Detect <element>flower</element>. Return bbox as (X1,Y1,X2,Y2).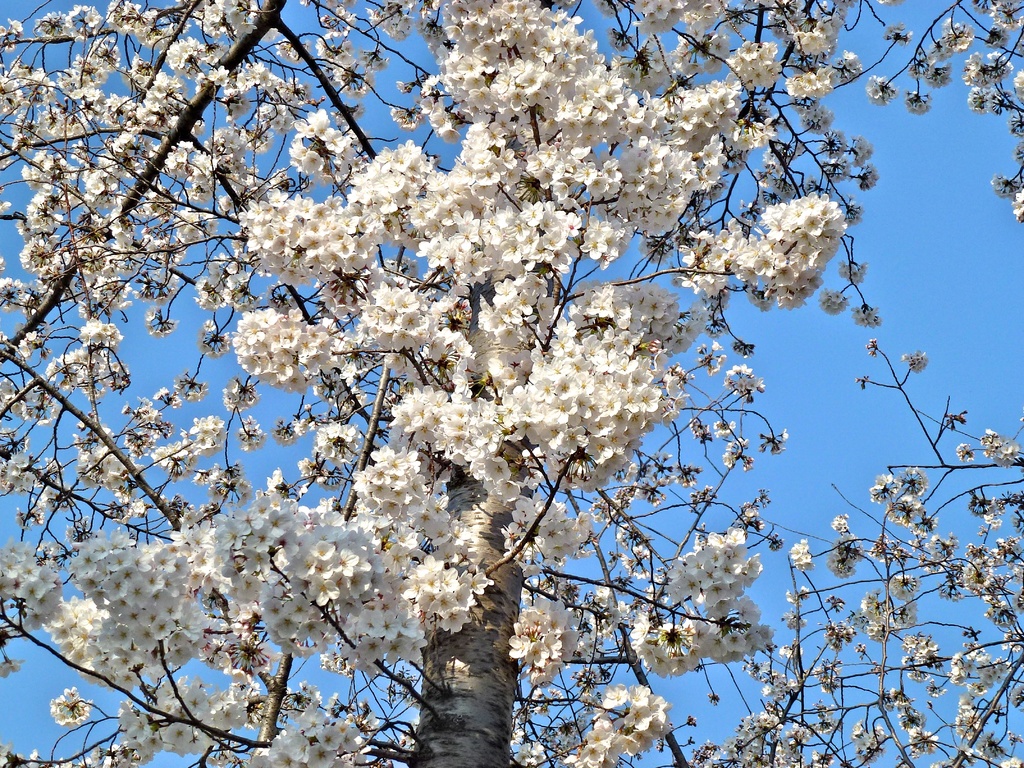
(865,533,893,563).
